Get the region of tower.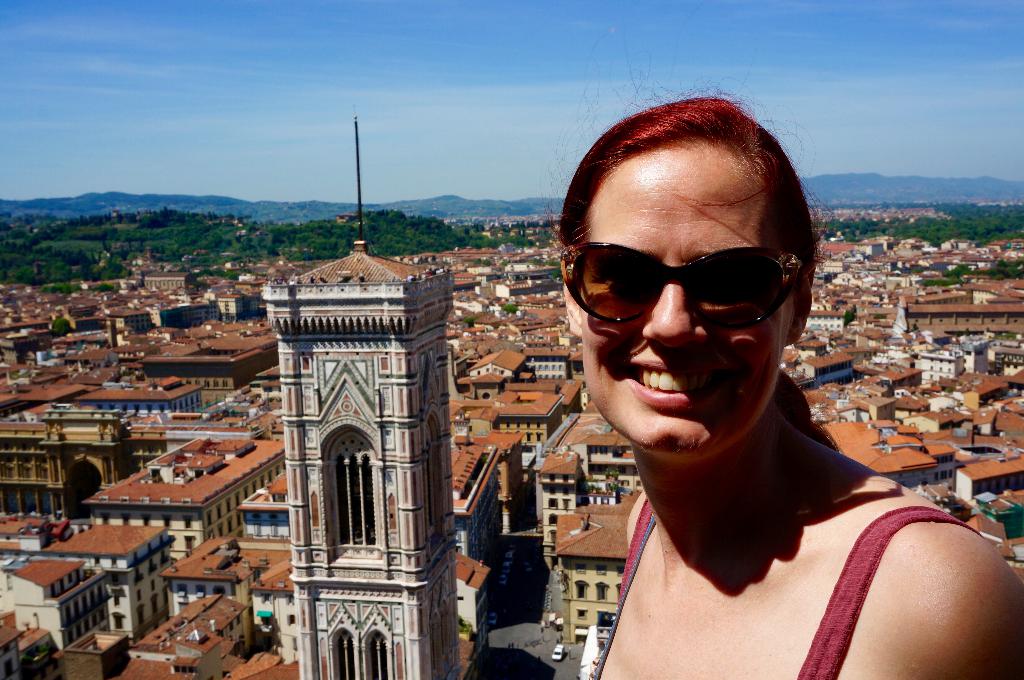
bbox=[262, 238, 451, 679].
